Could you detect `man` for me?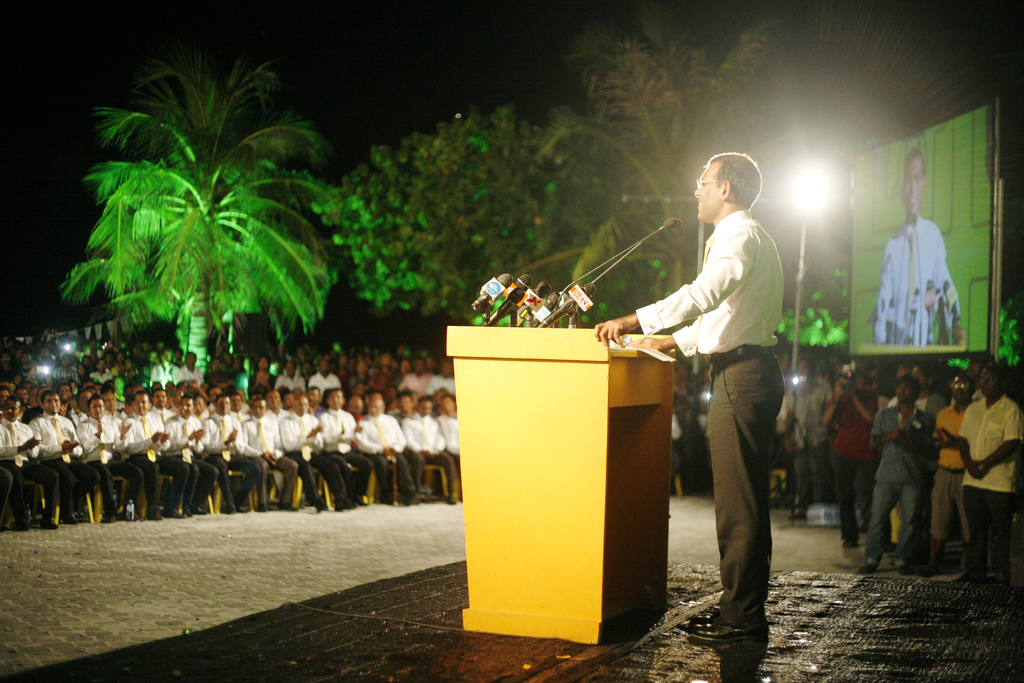
Detection result: detection(152, 355, 173, 381).
